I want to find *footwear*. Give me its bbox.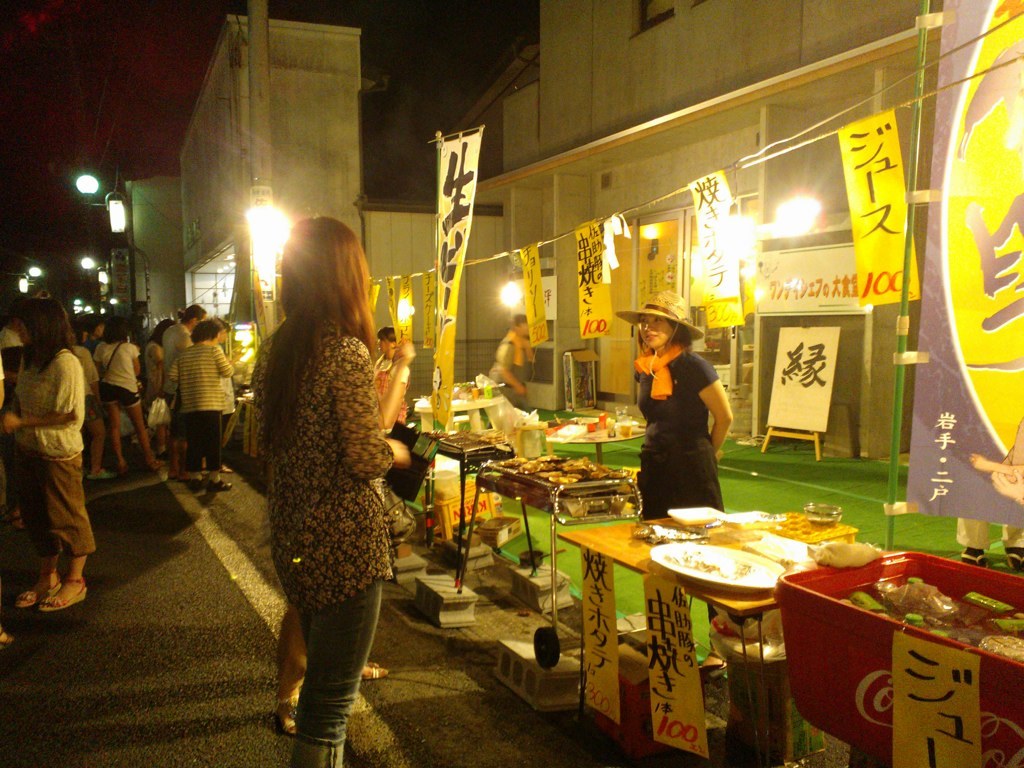
<bbox>185, 477, 202, 488</bbox>.
